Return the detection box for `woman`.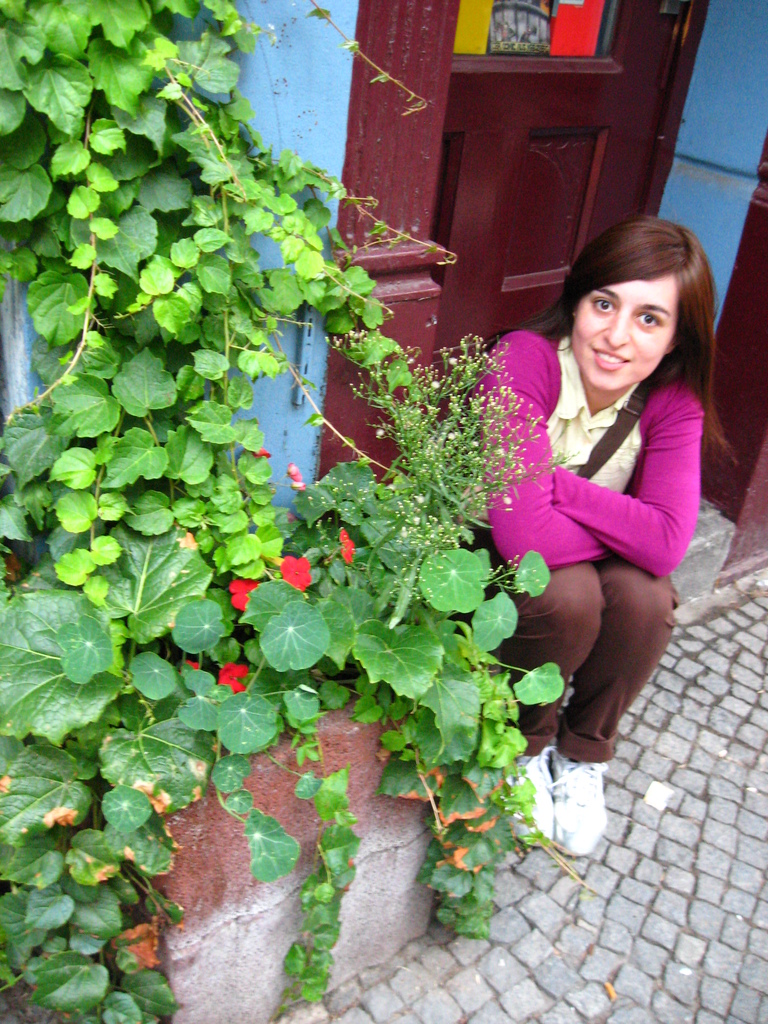
region(461, 218, 711, 857).
